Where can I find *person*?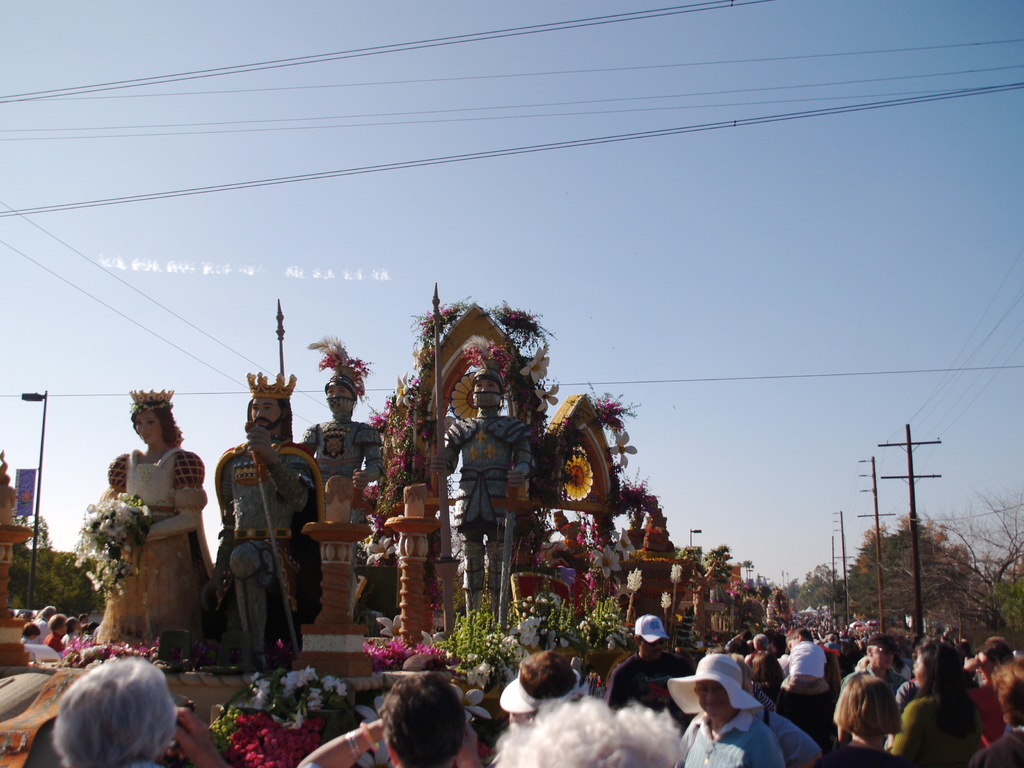
You can find it at pyautogui.locateOnScreen(803, 673, 911, 767).
